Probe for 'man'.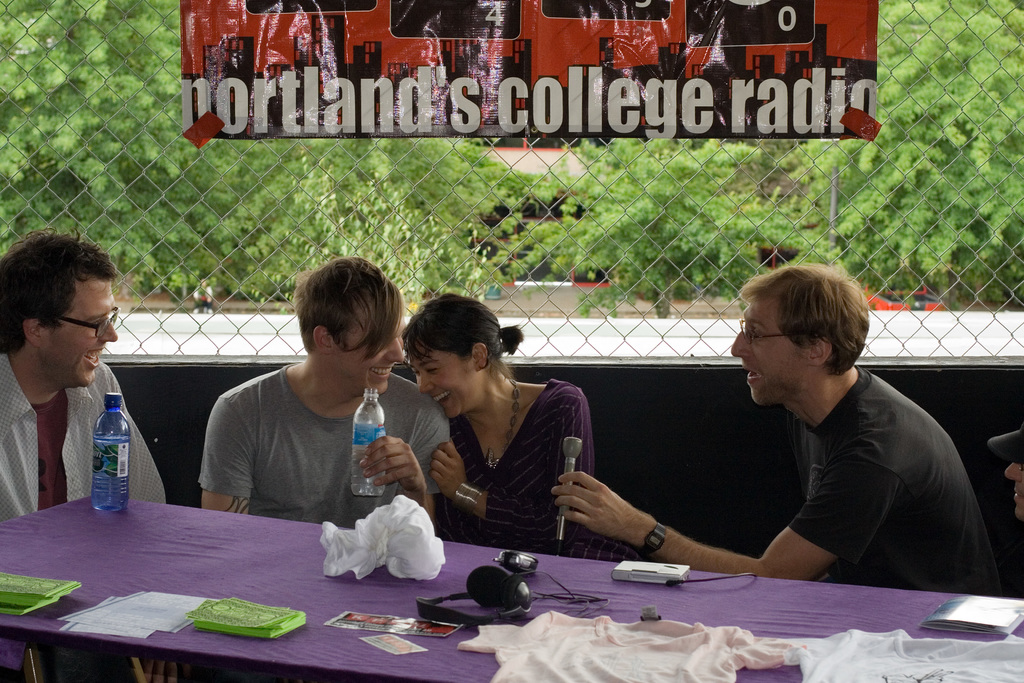
Probe result: (199, 254, 447, 527).
